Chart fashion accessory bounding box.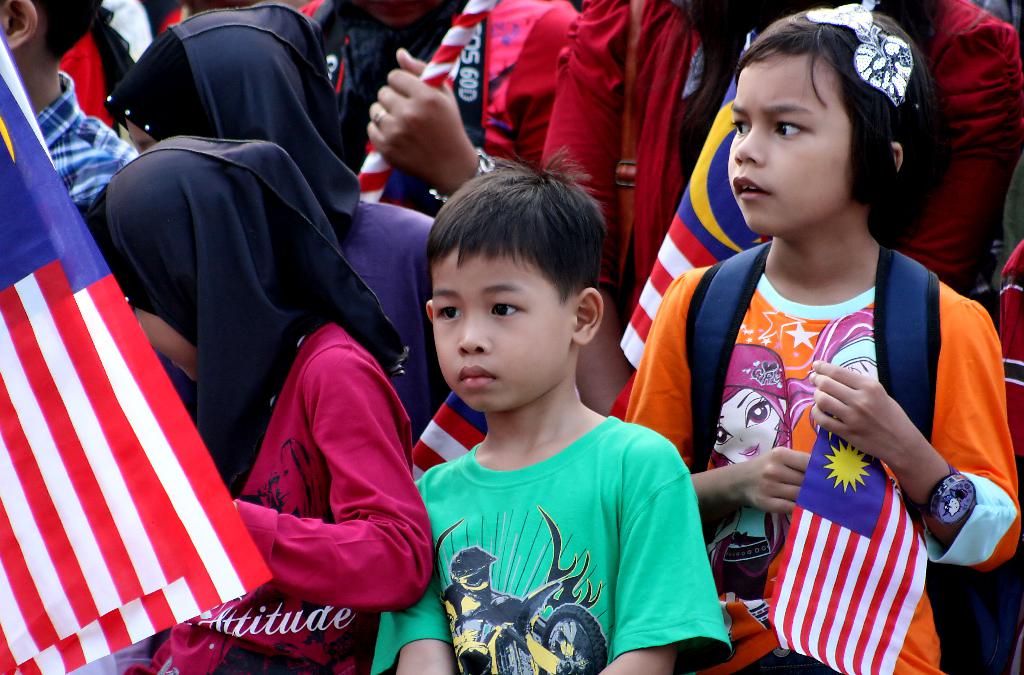
Charted: {"left": 432, "top": 143, "right": 495, "bottom": 202}.
